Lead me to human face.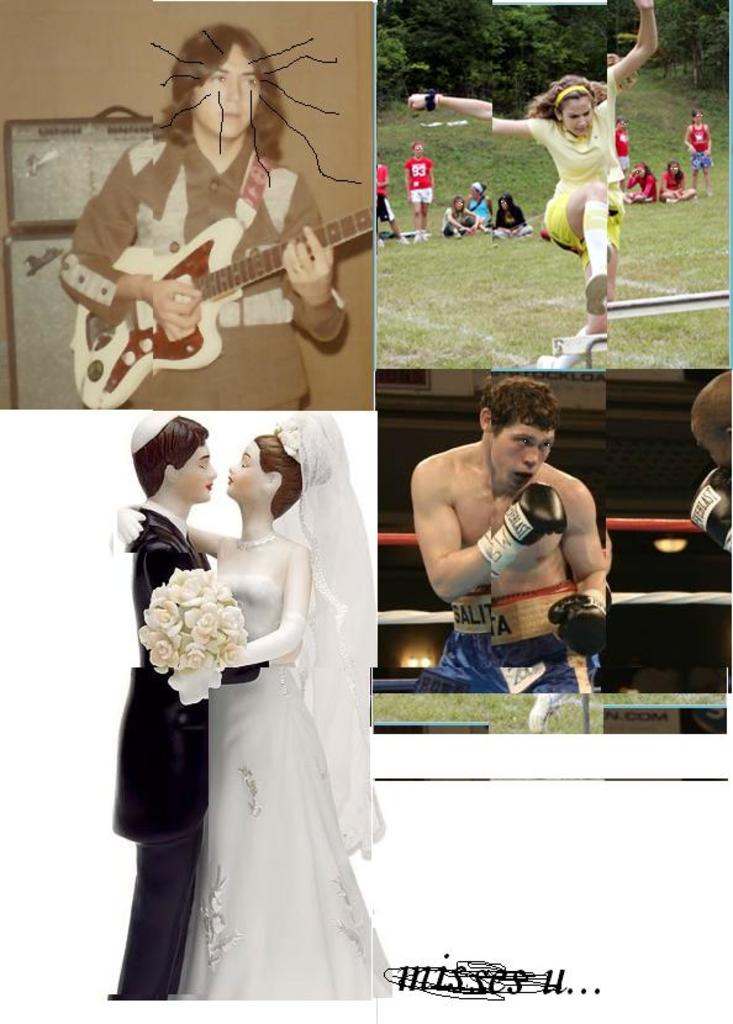
Lead to 195 44 257 134.
